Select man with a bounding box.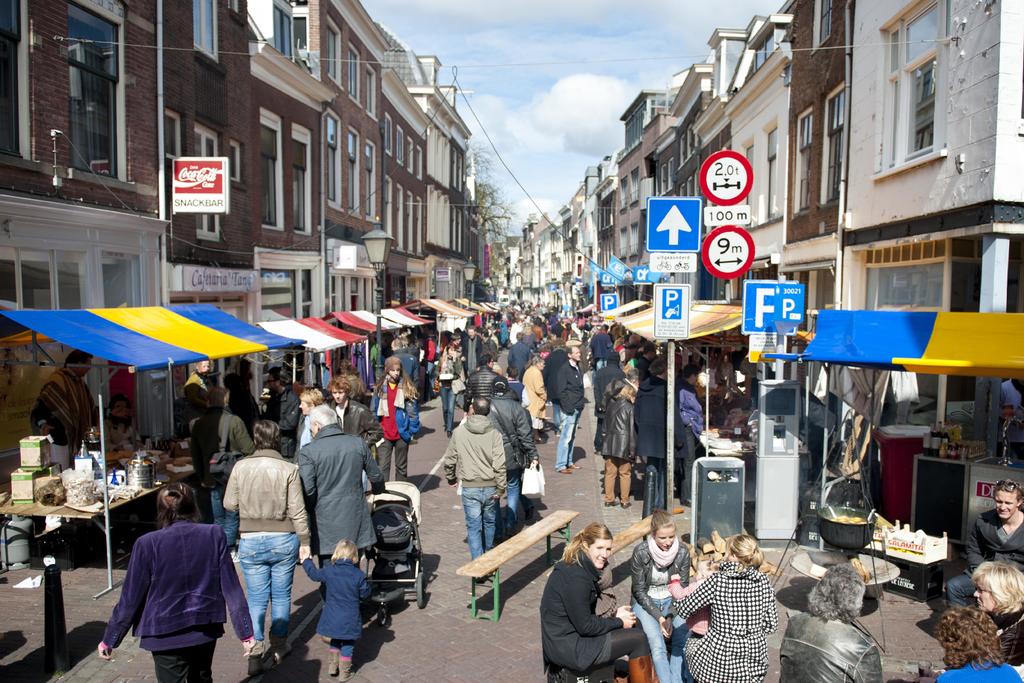
bbox=[183, 361, 213, 420].
